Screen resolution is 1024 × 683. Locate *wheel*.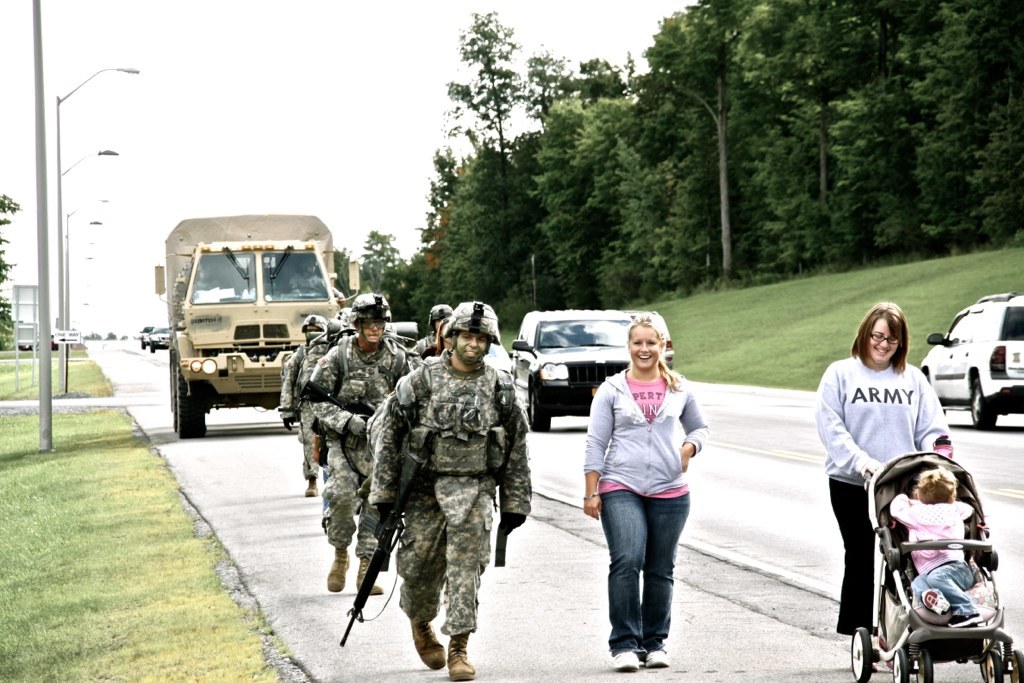
850,624,877,682.
